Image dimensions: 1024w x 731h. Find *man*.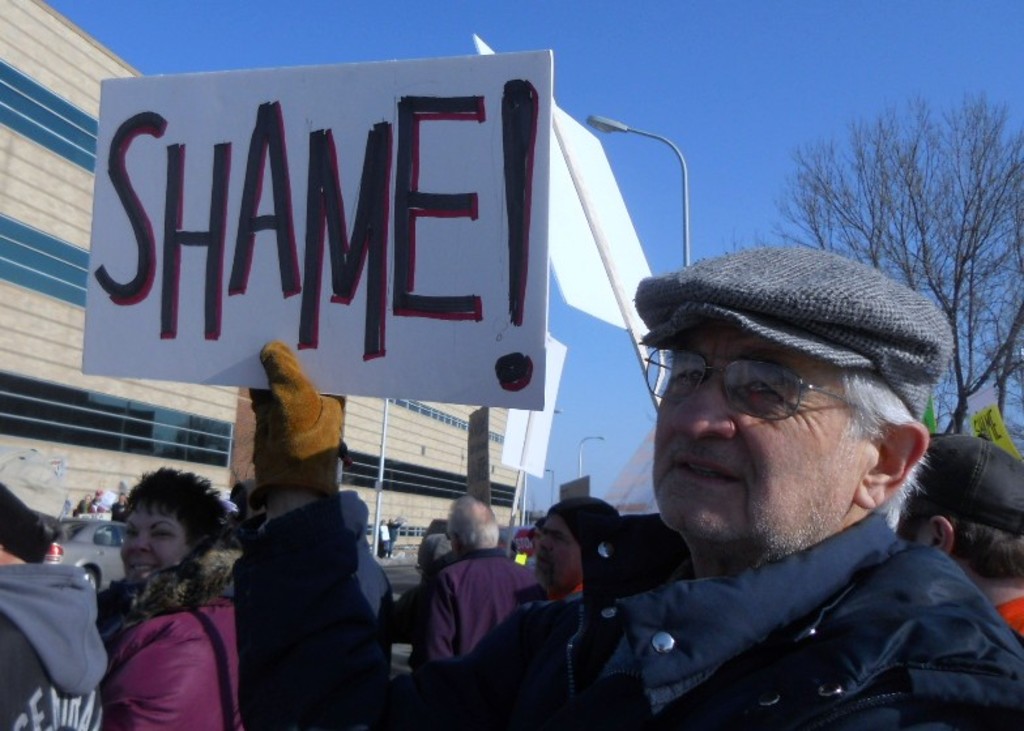
236/252/1023/730.
